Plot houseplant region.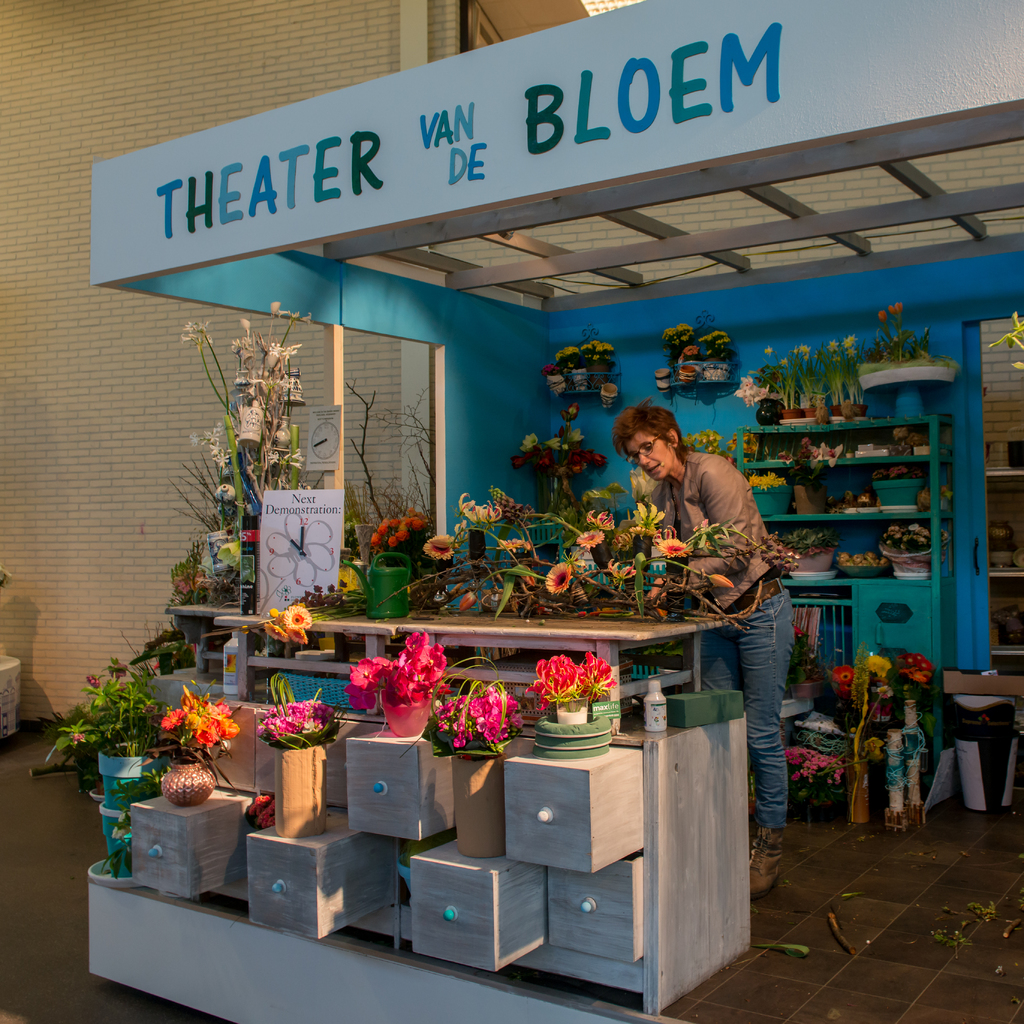
Plotted at [660,323,705,388].
